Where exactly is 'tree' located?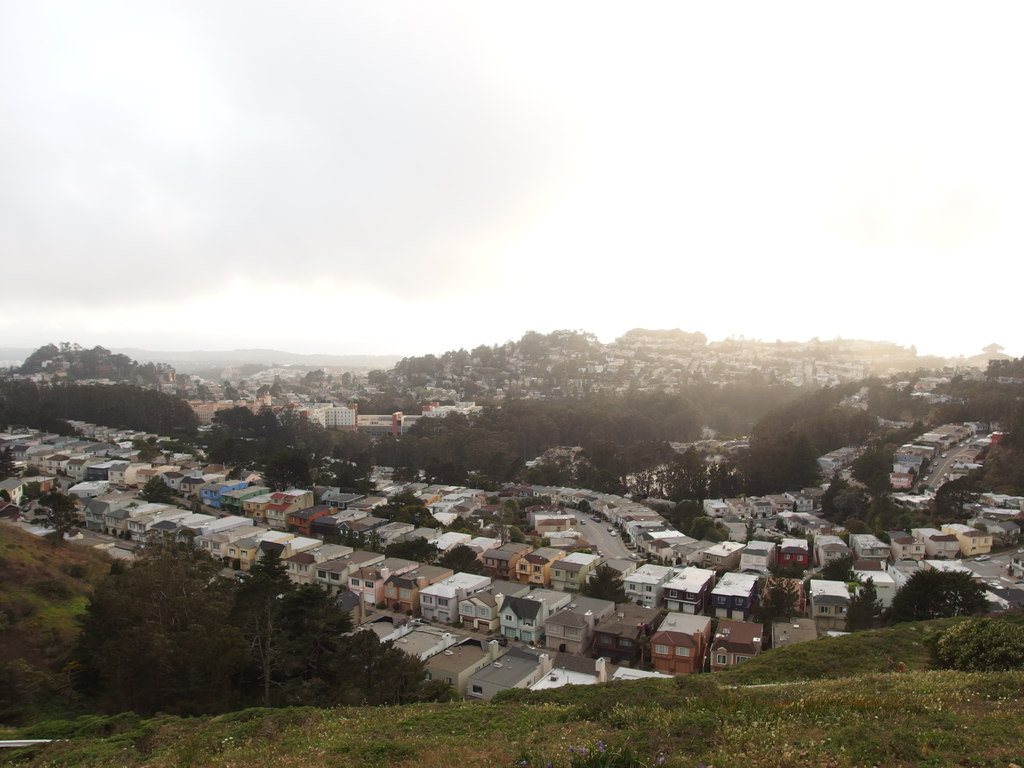
Its bounding box is rect(842, 574, 884, 636).
